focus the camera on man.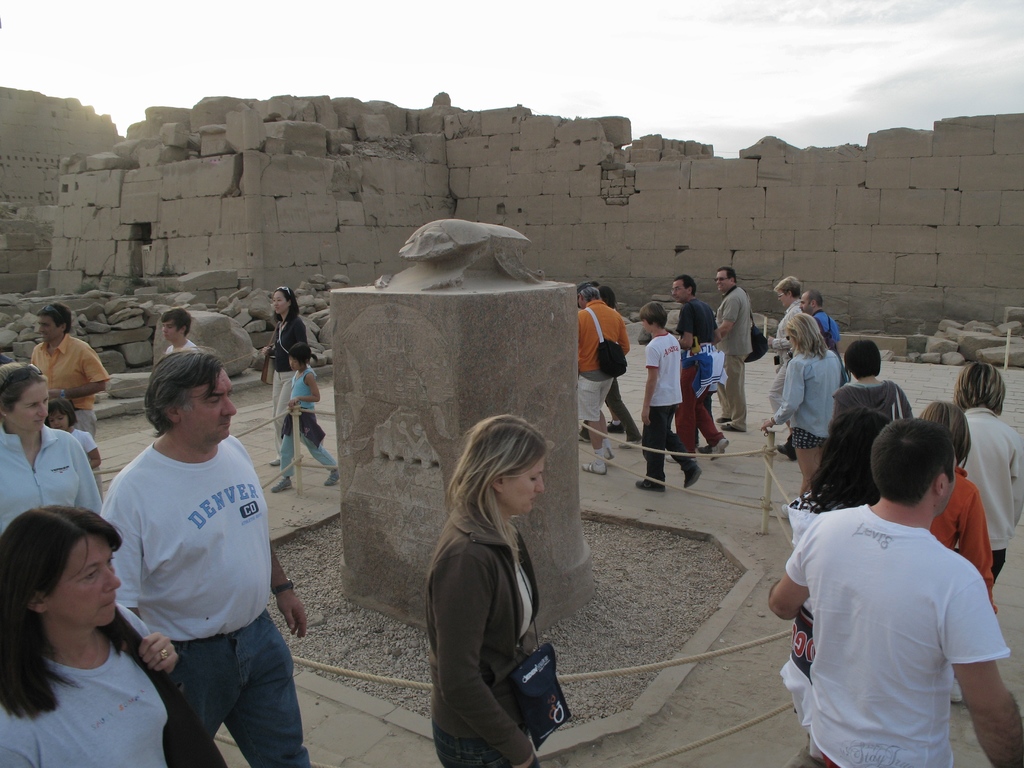
Focus region: 99 350 319 767.
